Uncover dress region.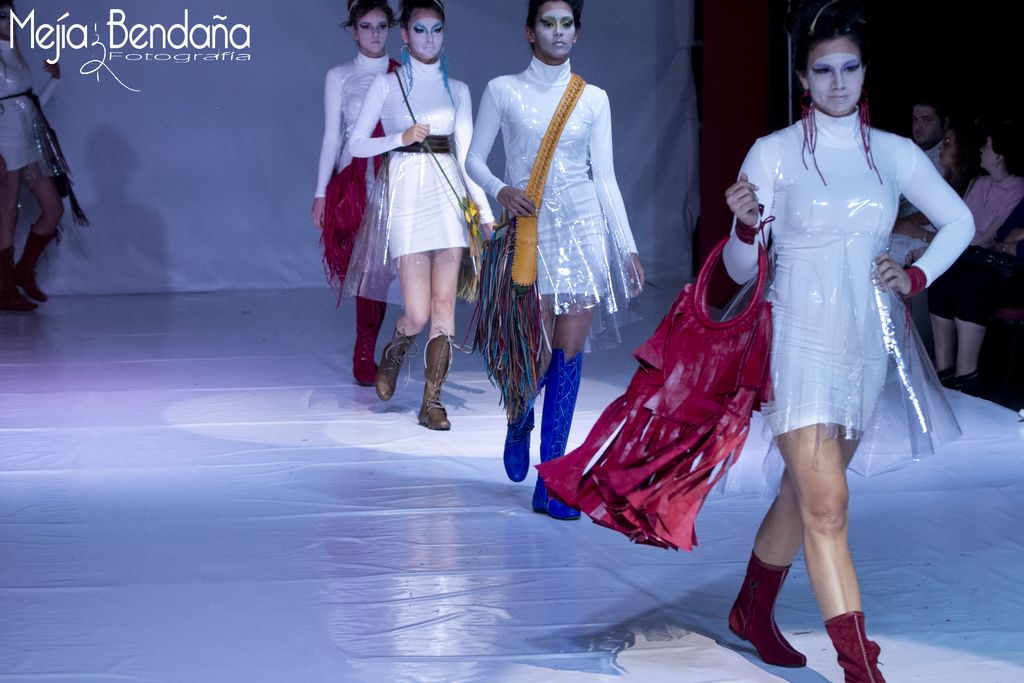
Uncovered: 721:105:977:498.
